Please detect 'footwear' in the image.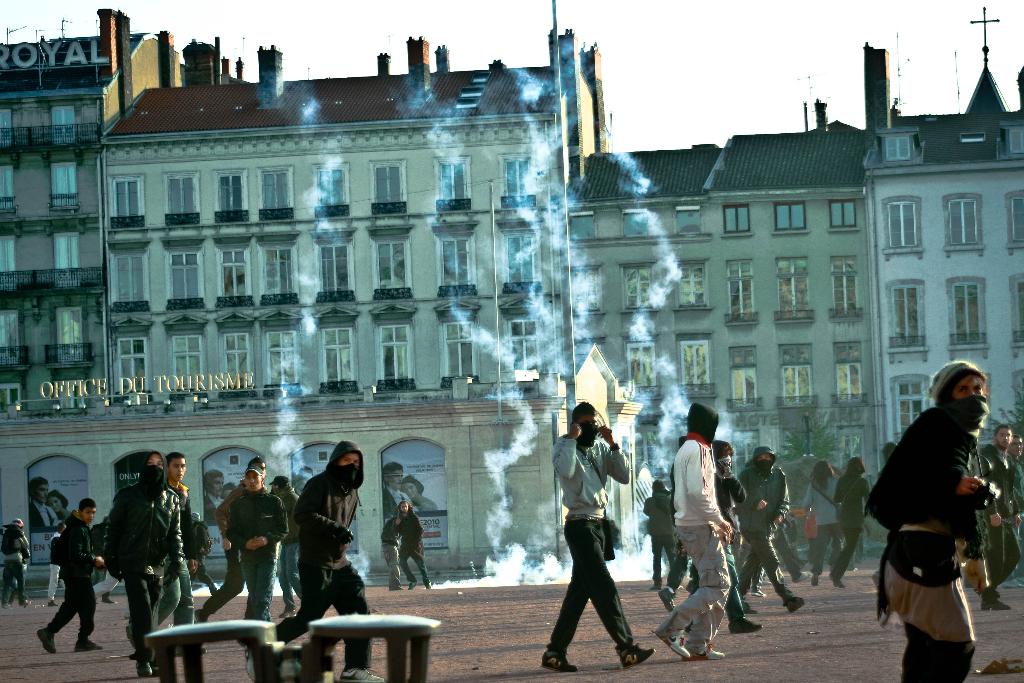
region(784, 597, 805, 614).
